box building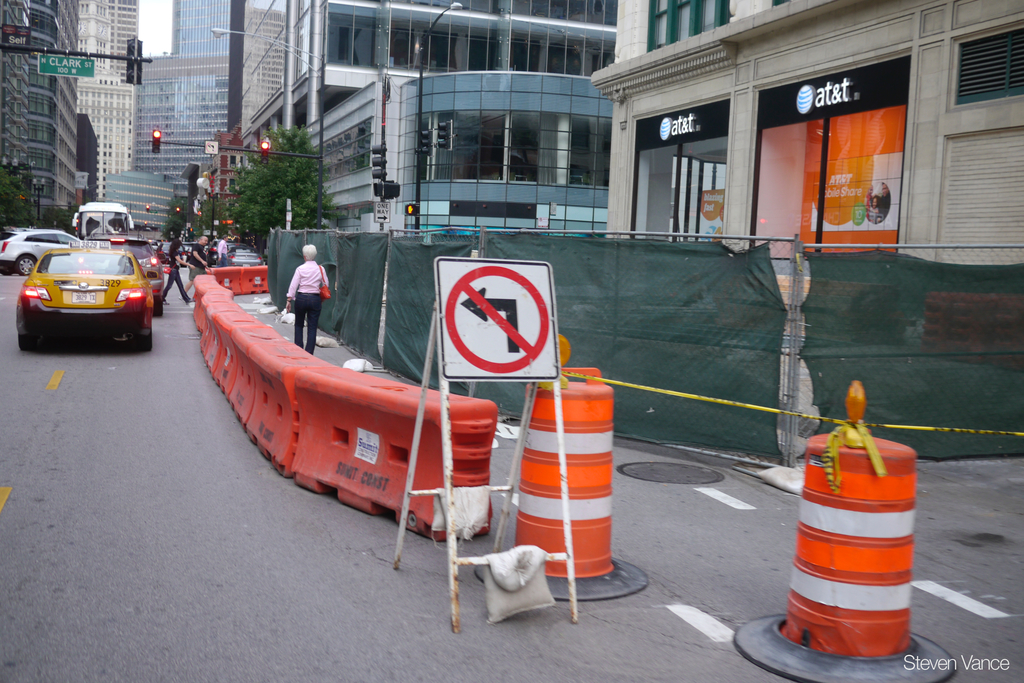
<region>132, 0, 228, 195</region>
